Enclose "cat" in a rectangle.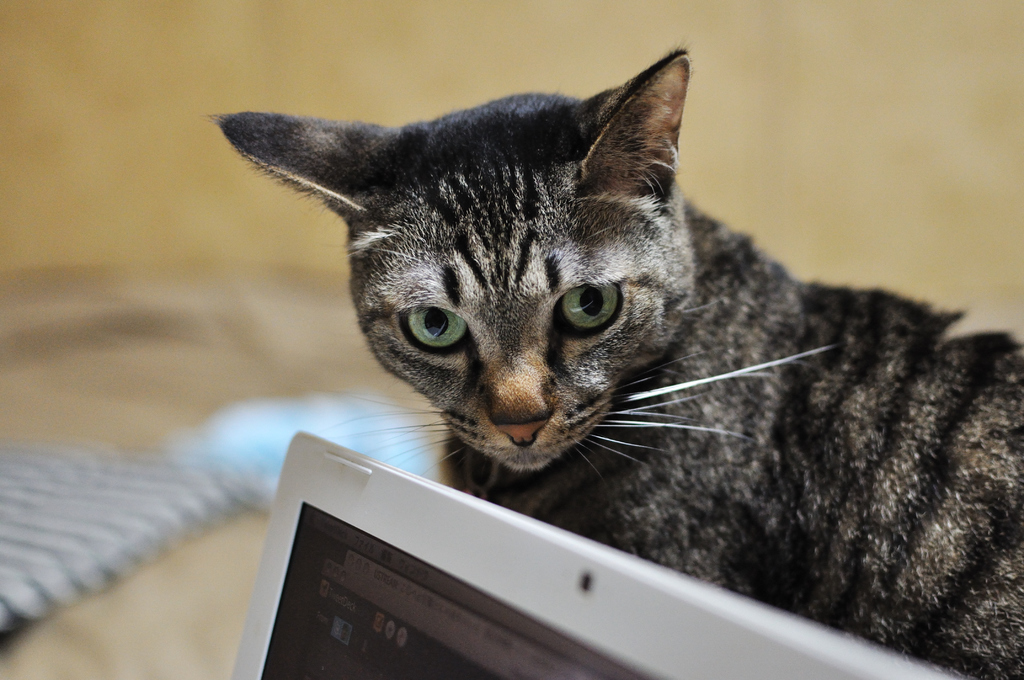
region(212, 45, 1023, 679).
